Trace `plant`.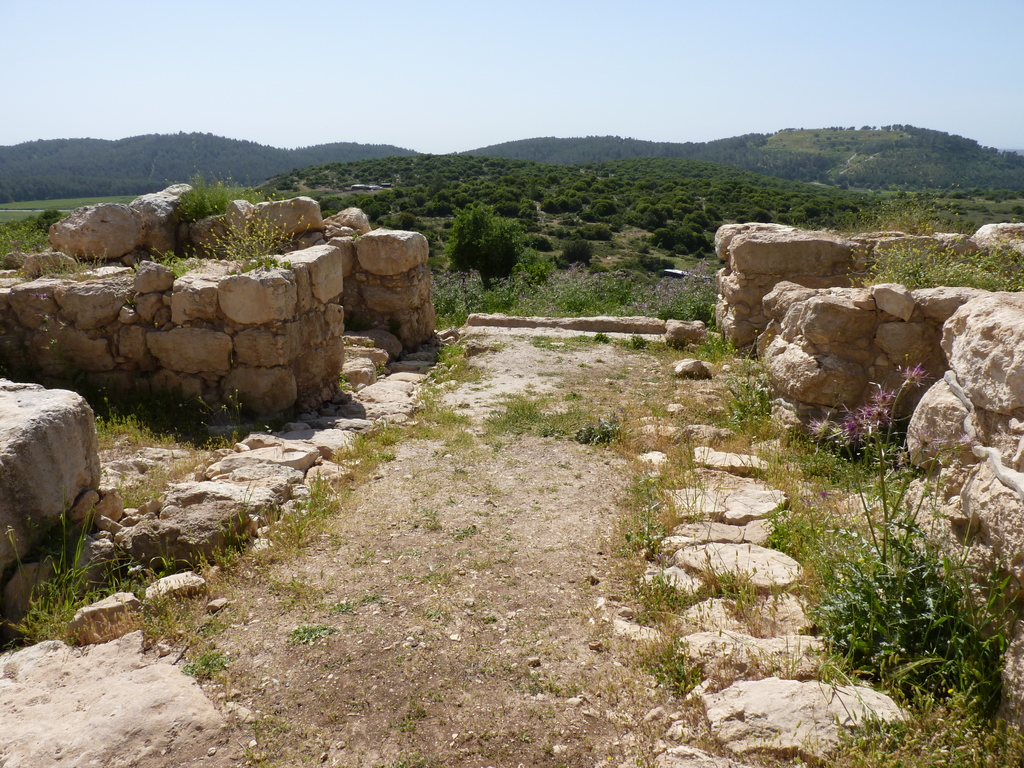
Traced to 0/360/292/472.
